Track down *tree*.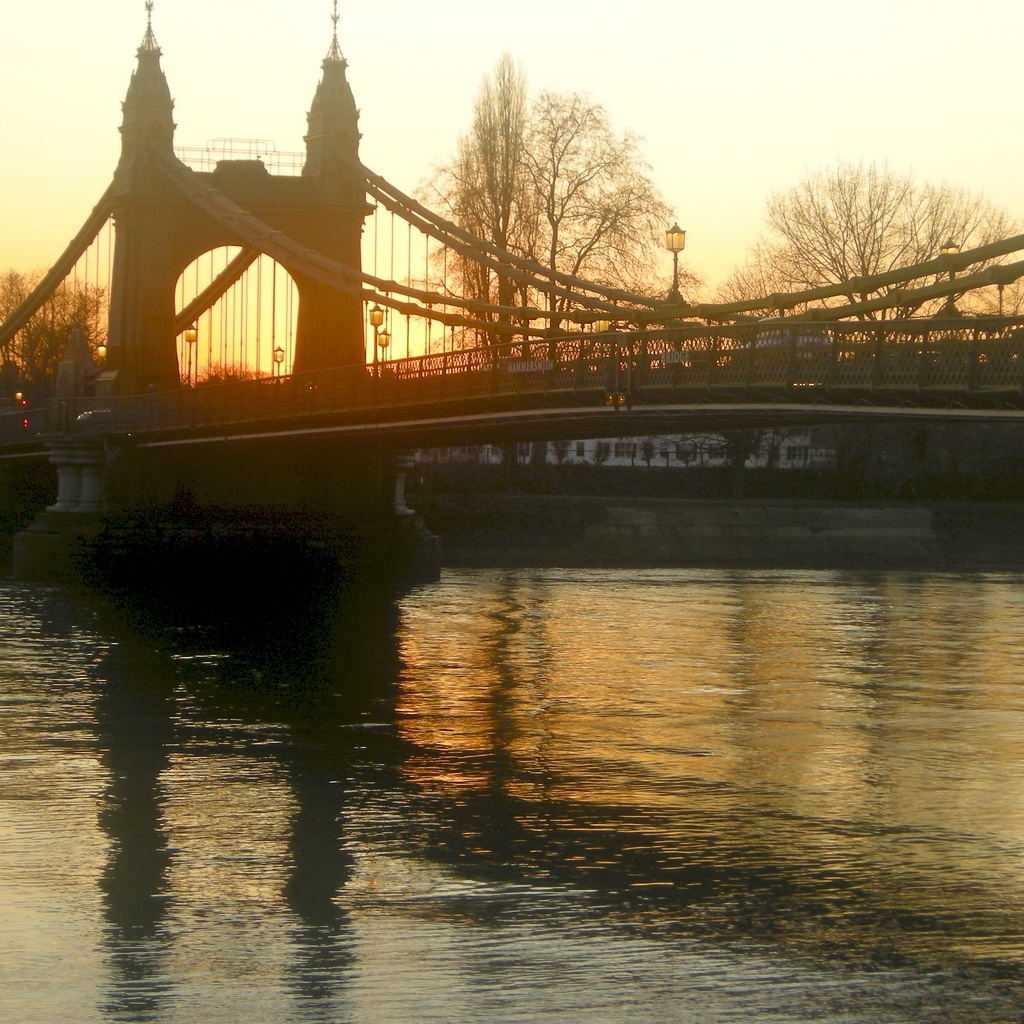
Tracked to 403:95:690:361.
